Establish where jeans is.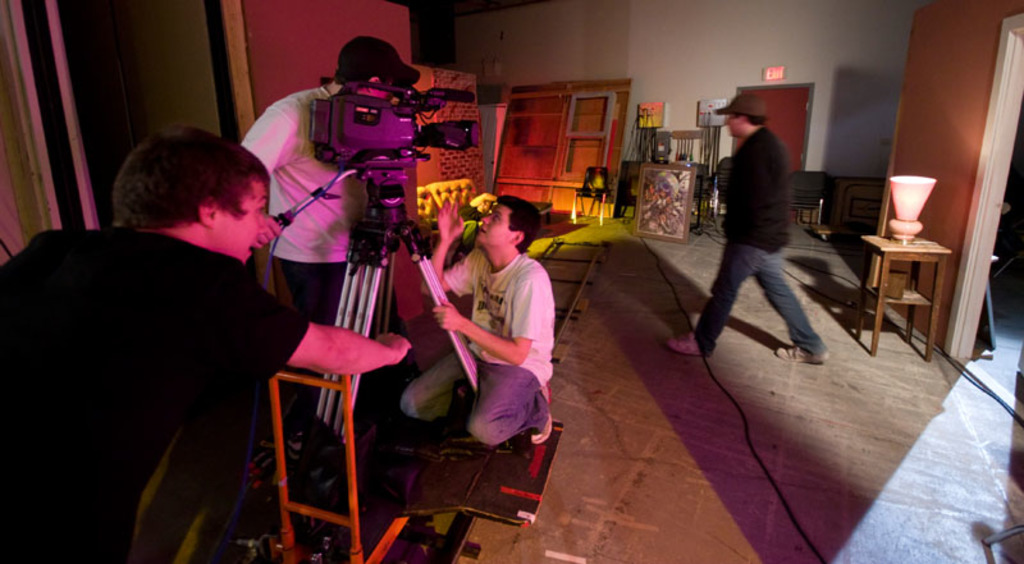
Established at crop(701, 216, 826, 368).
